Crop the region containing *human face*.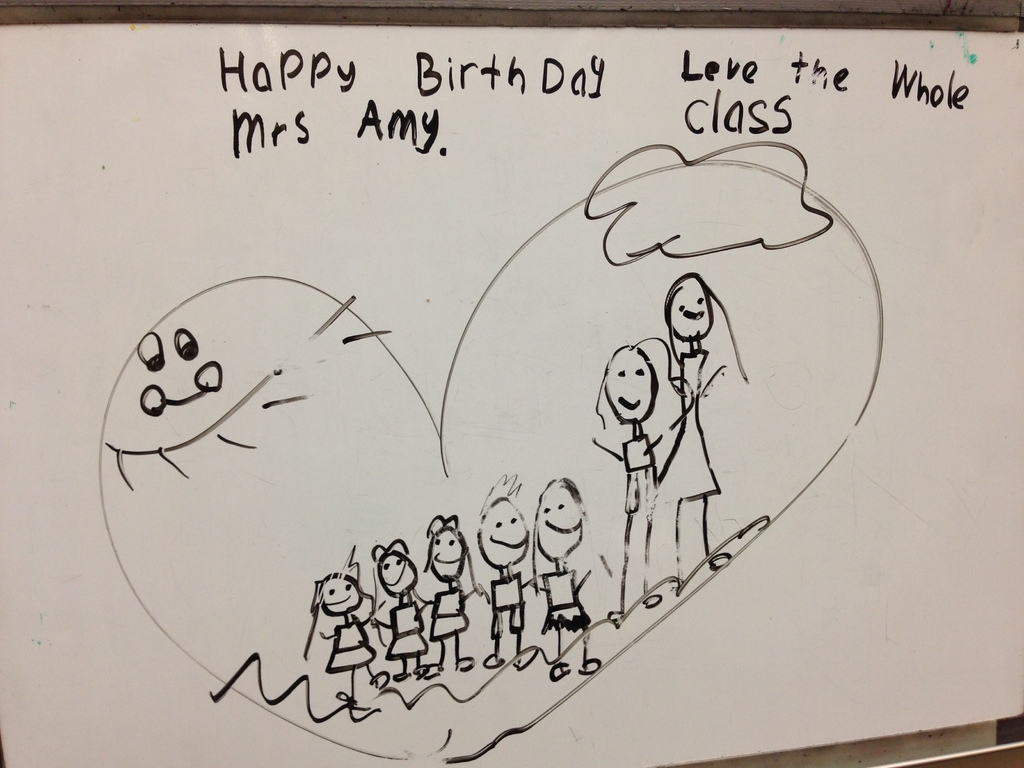
Crop region: 323,580,360,616.
